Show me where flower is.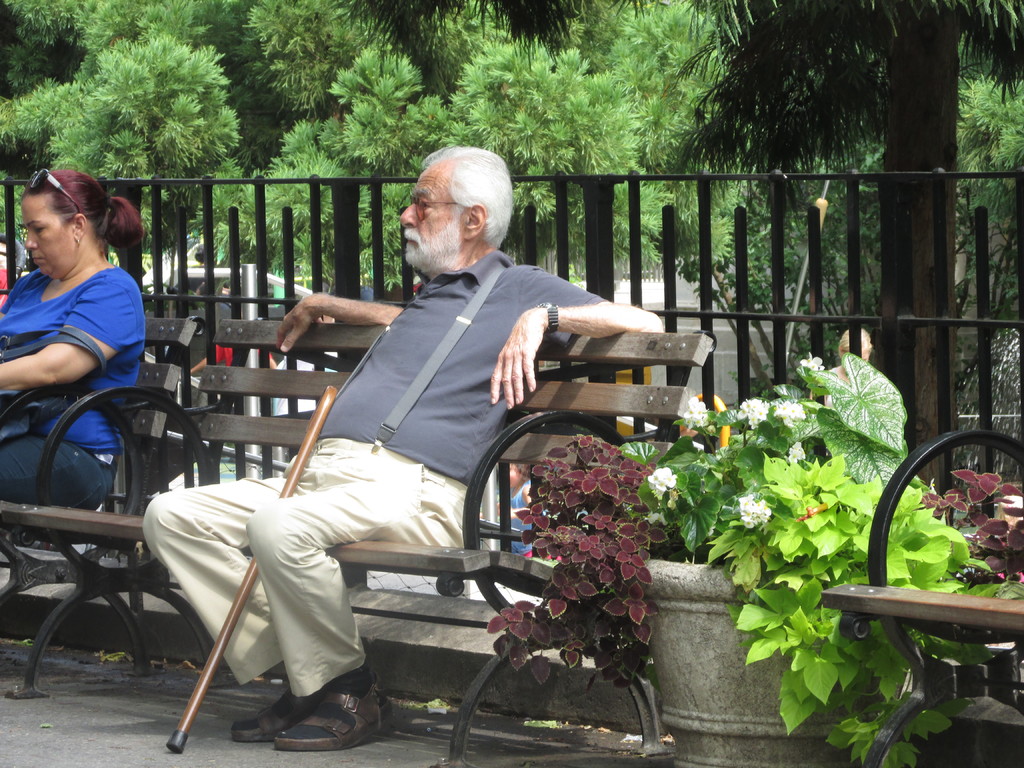
flower is at <region>774, 397, 808, 433</region>.
